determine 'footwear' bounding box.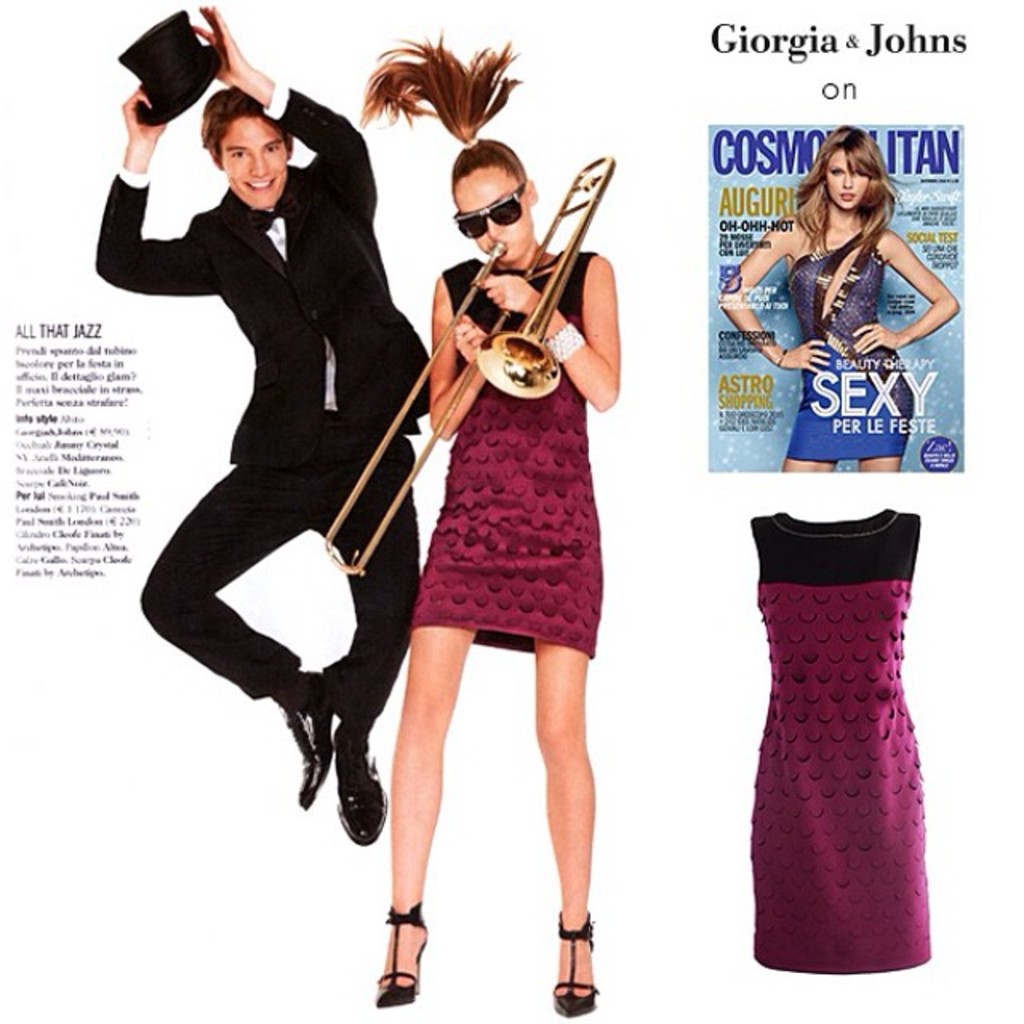
Determined: 376/899/426/1006.
